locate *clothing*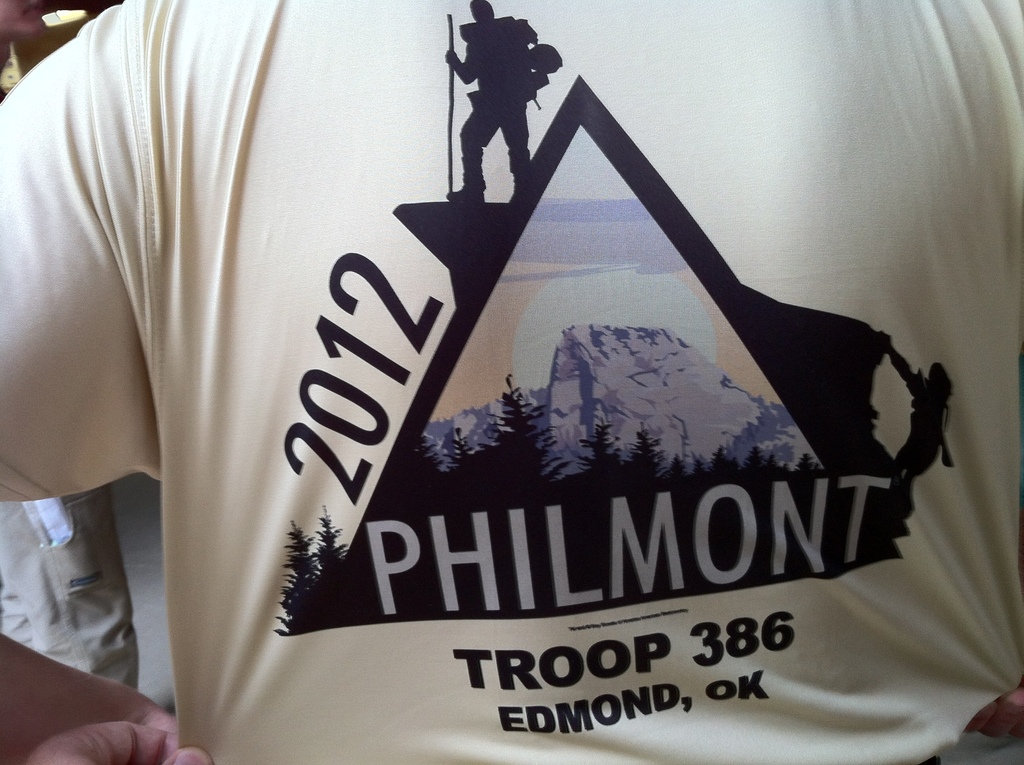
Rect(74, 29, 968, 764)
